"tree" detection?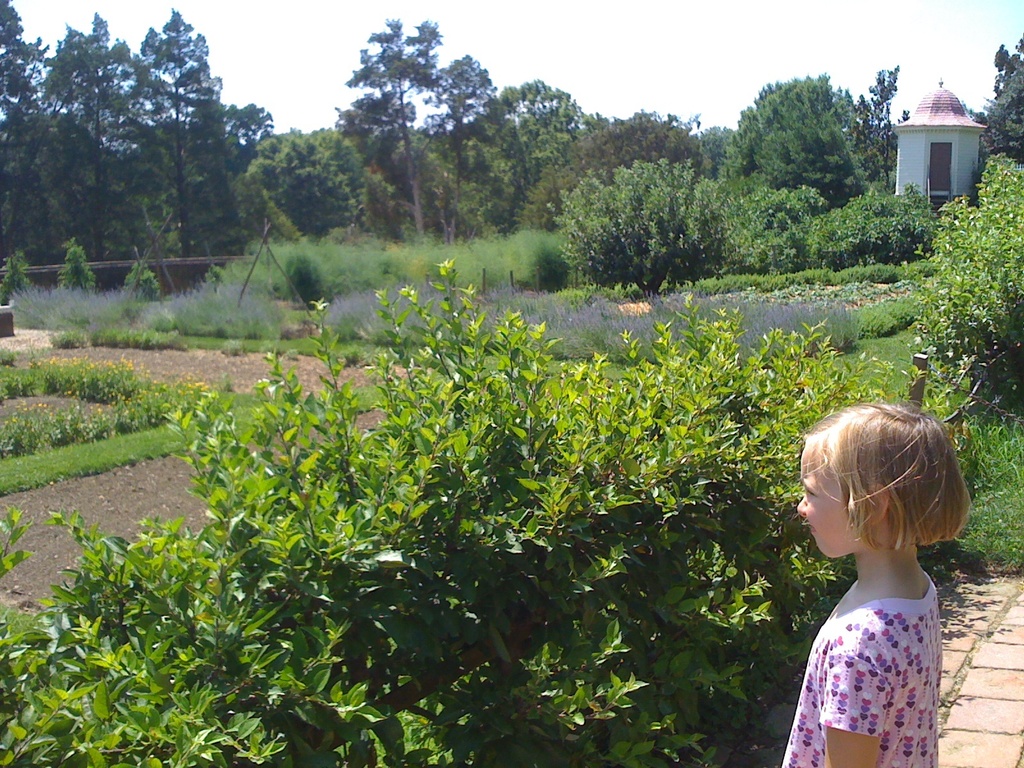
<region>737, 74, 868, 200</region>
